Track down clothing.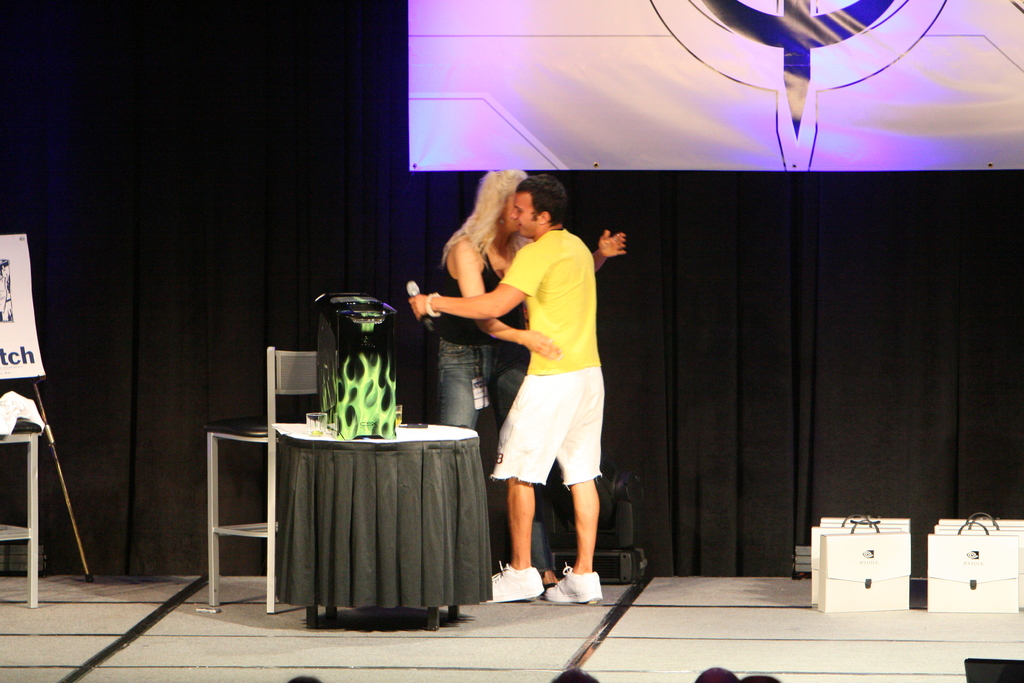
Tracked to BBox(440, 242, 559, 573).
